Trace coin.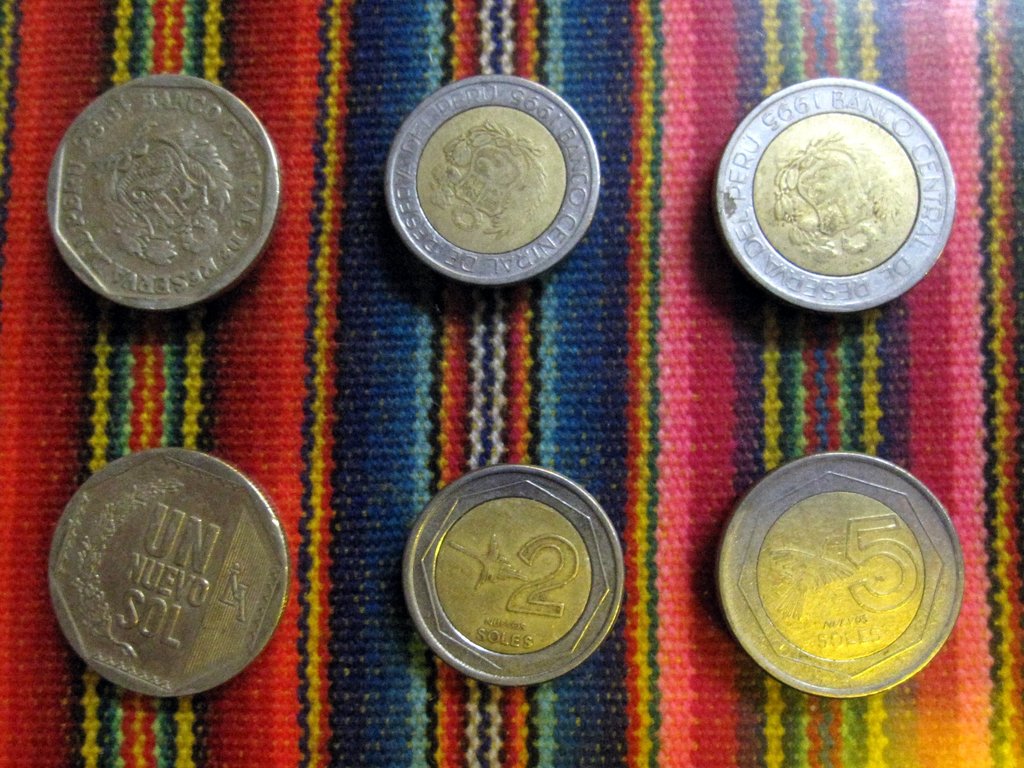
Traced to <bbox>384, 72, 600, 286</bbox>.
